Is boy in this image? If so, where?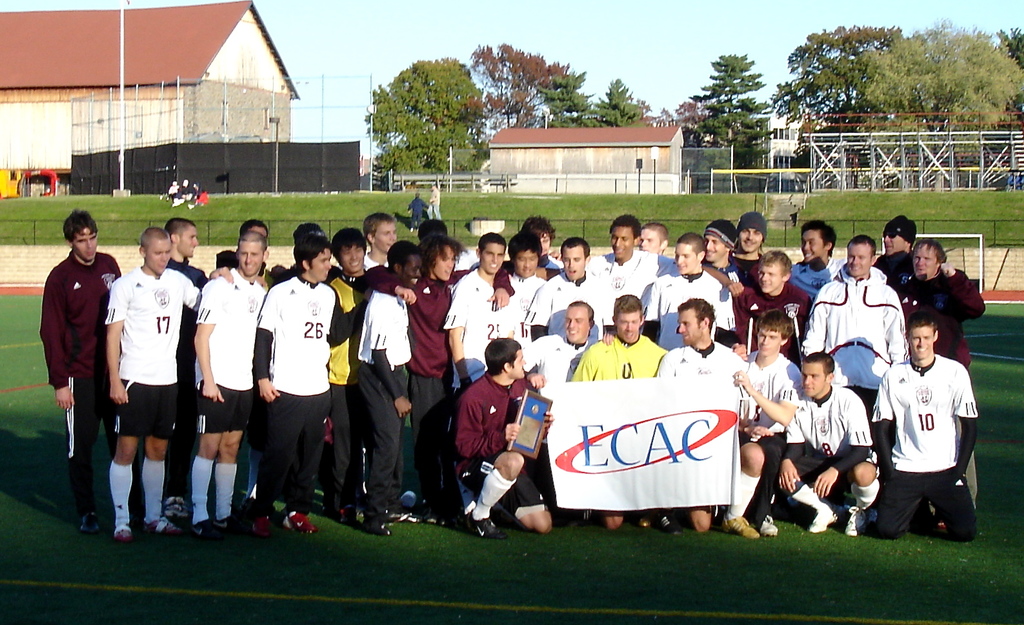
Yes, at (x1=646, y1=291, x2=758, y2=565).
